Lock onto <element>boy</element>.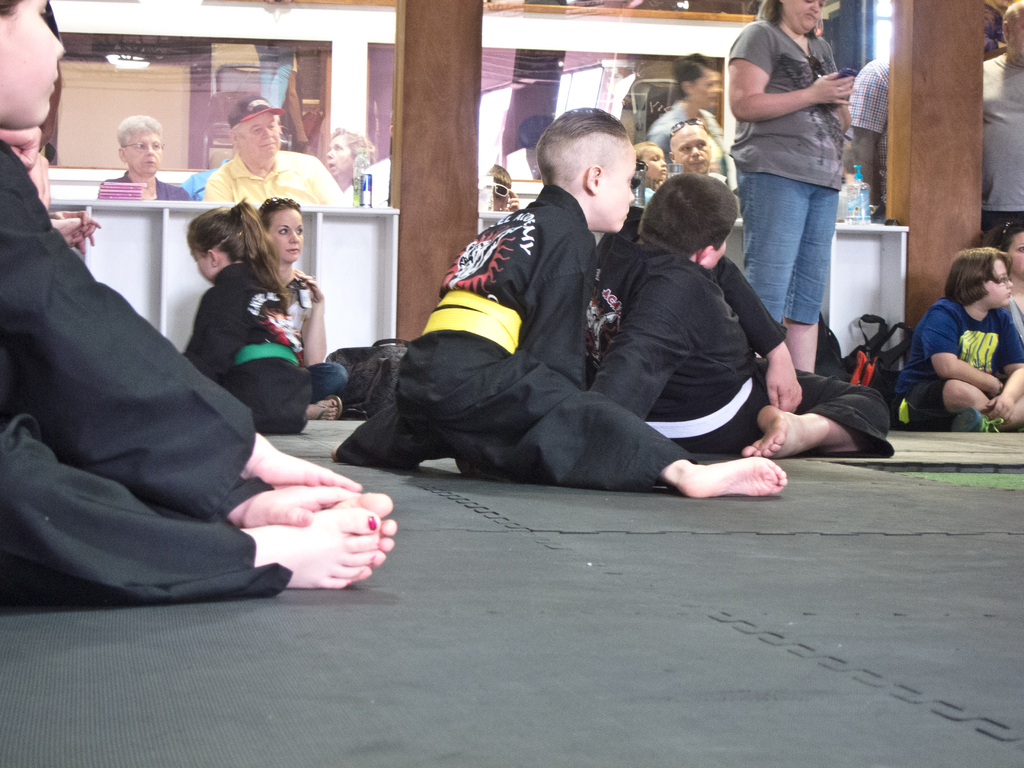
Locked: 892/243/1023/436.
